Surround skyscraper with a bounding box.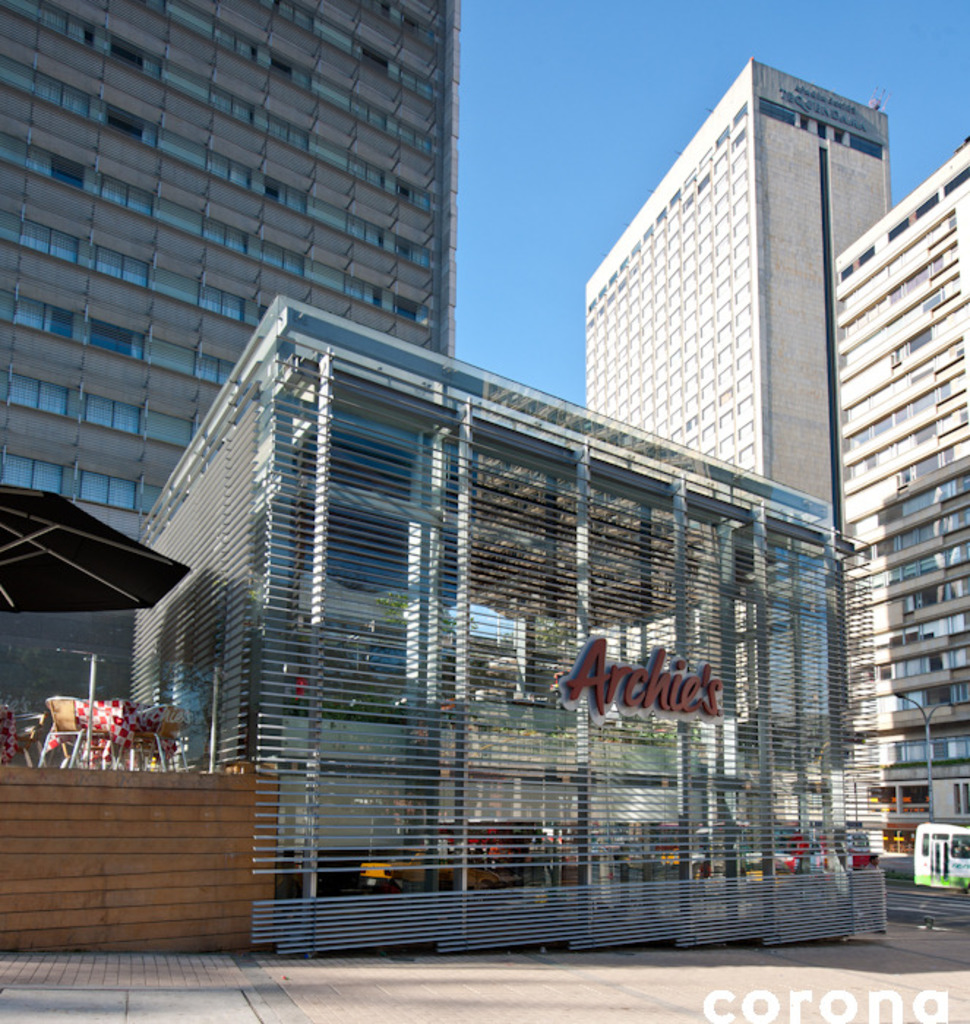
{"left": 837, "top": 136, "right": 969, "bottom": 922}.
